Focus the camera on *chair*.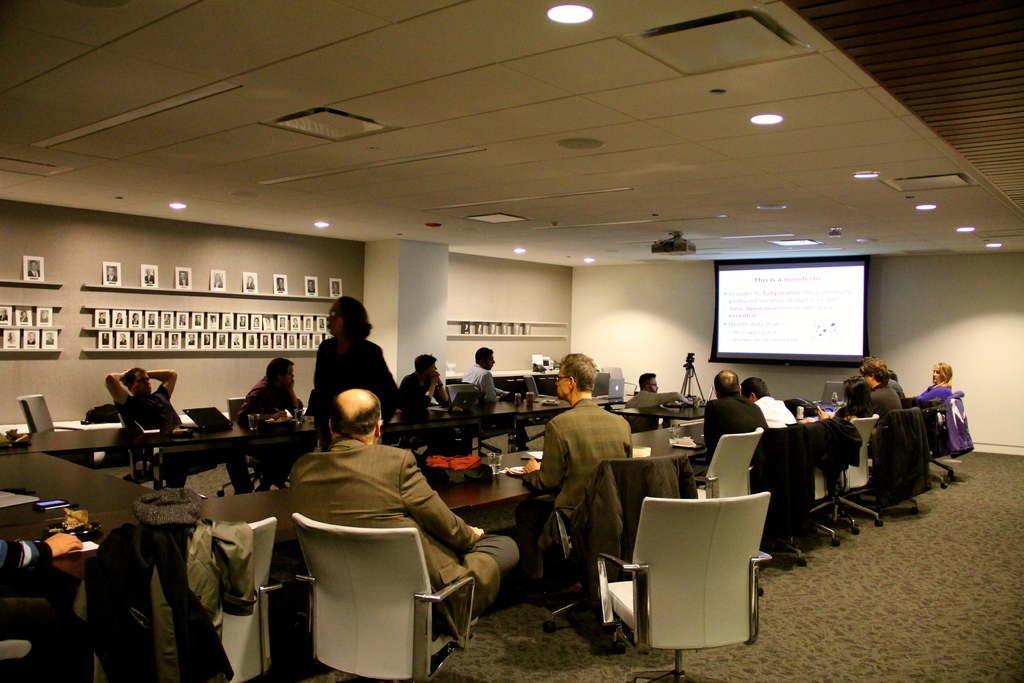
Focus region: 540 456 689 652.
